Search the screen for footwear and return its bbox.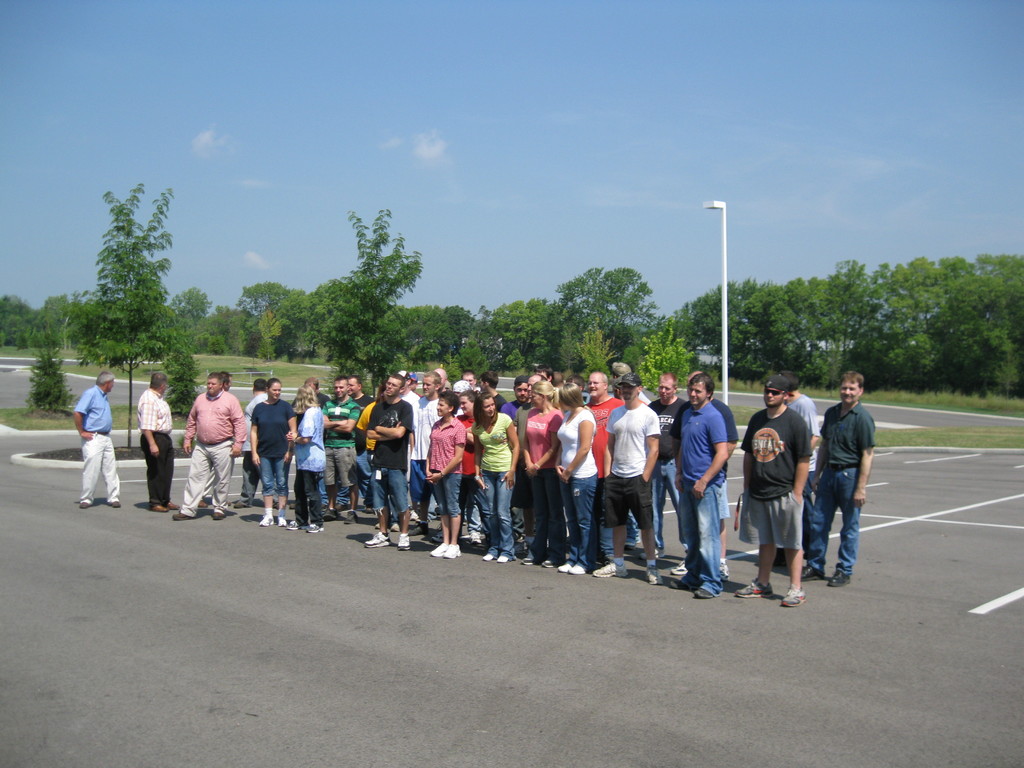
Found: bbox(111, 500, 120, 508).
